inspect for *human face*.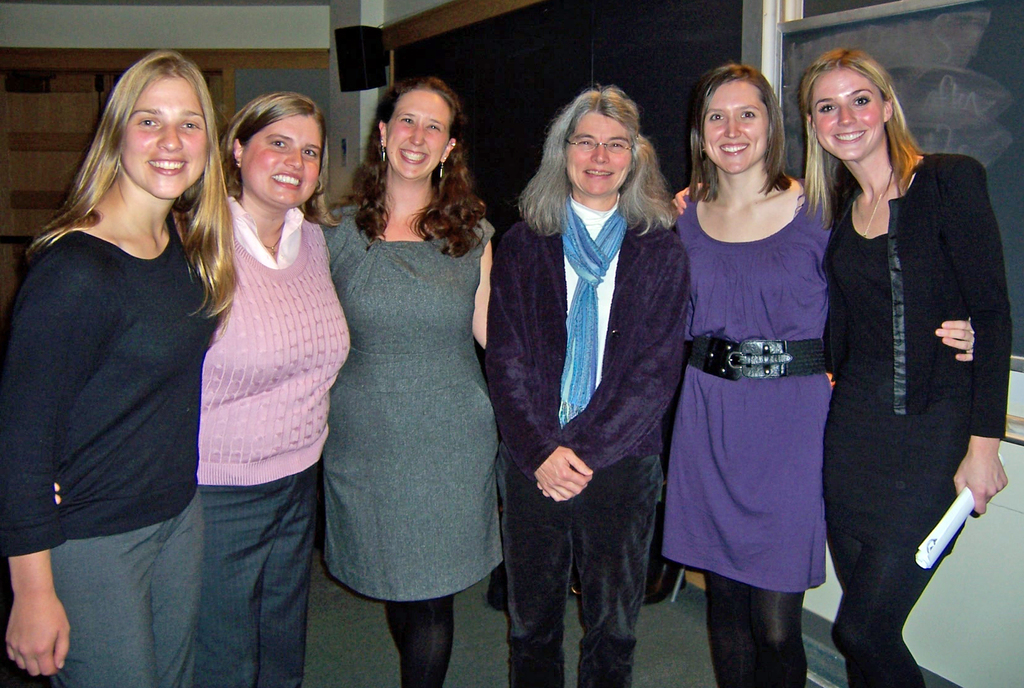
Inspection: Rect(564, 123, 636, 196).
